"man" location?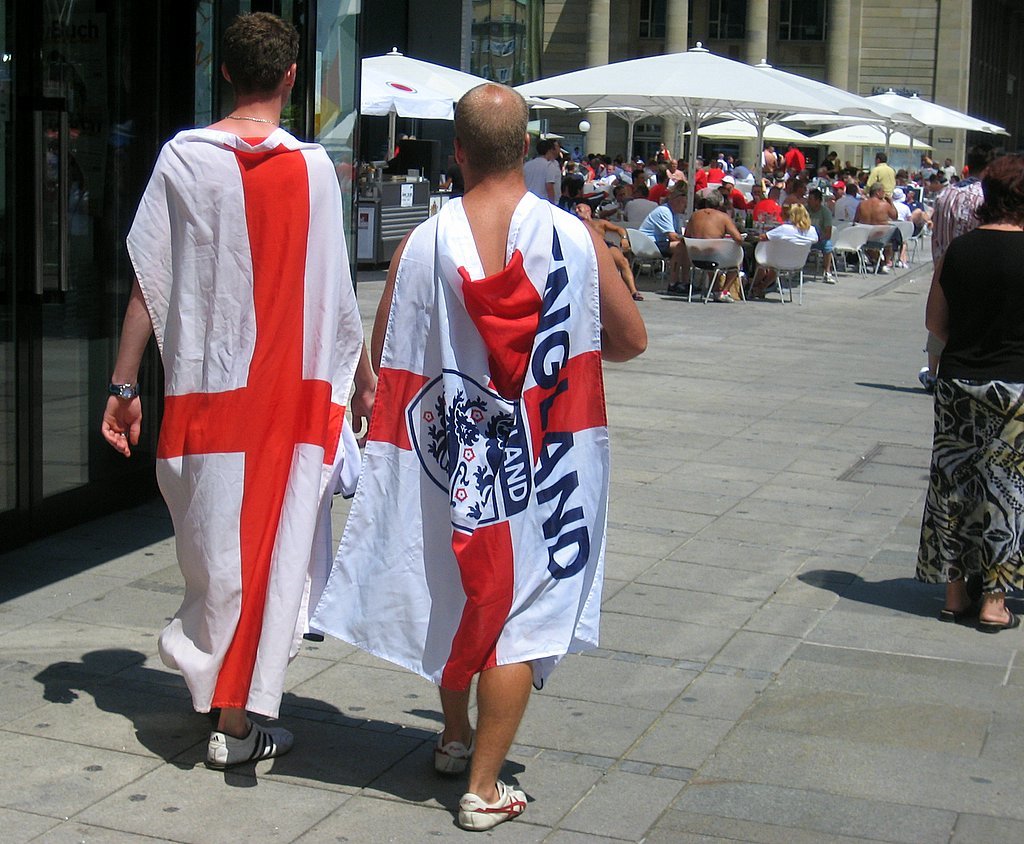
select_region(857, 185, 900, 270)
